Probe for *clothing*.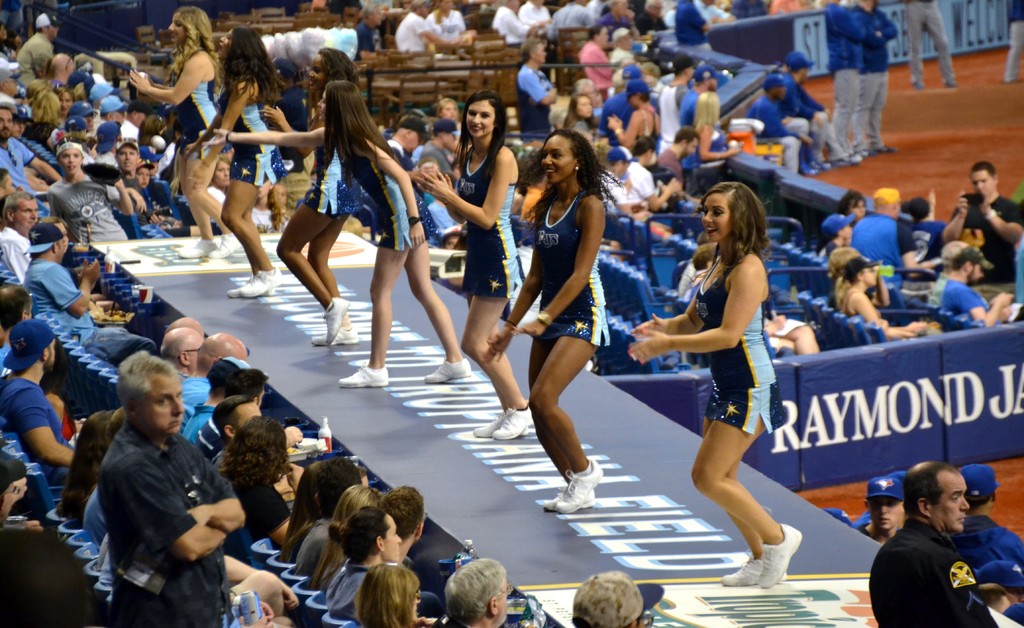
Probe result: select_region(118, 196, 171, 236).
